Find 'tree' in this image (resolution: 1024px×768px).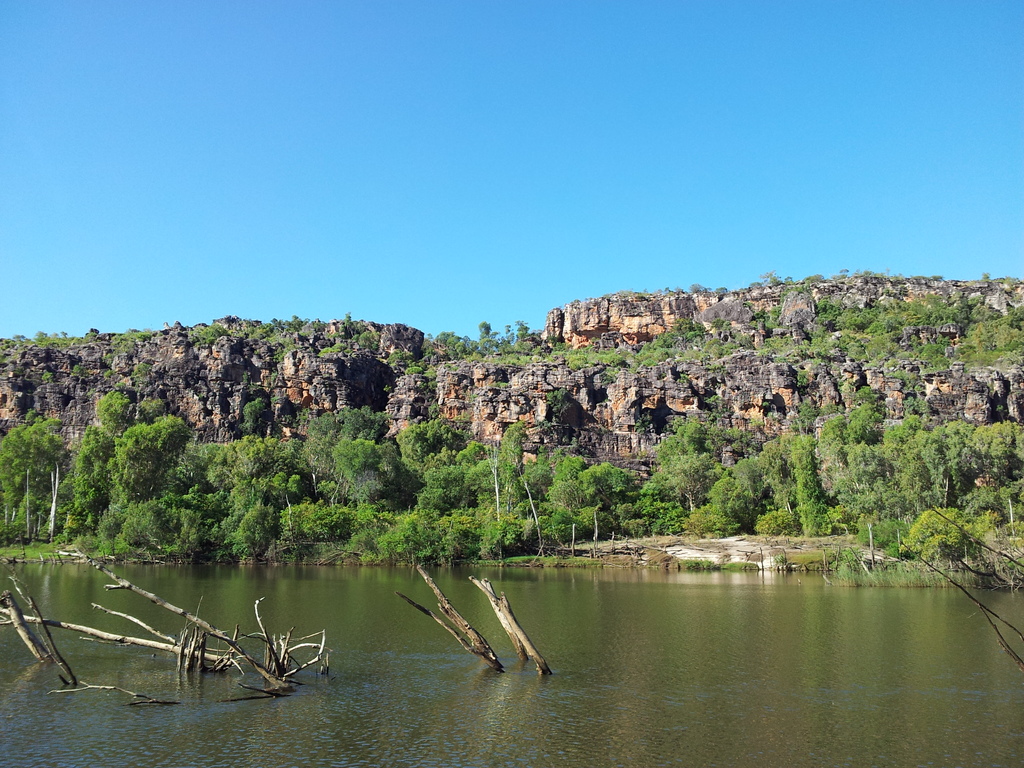
<region>788, 437, 823, 531</region>.
